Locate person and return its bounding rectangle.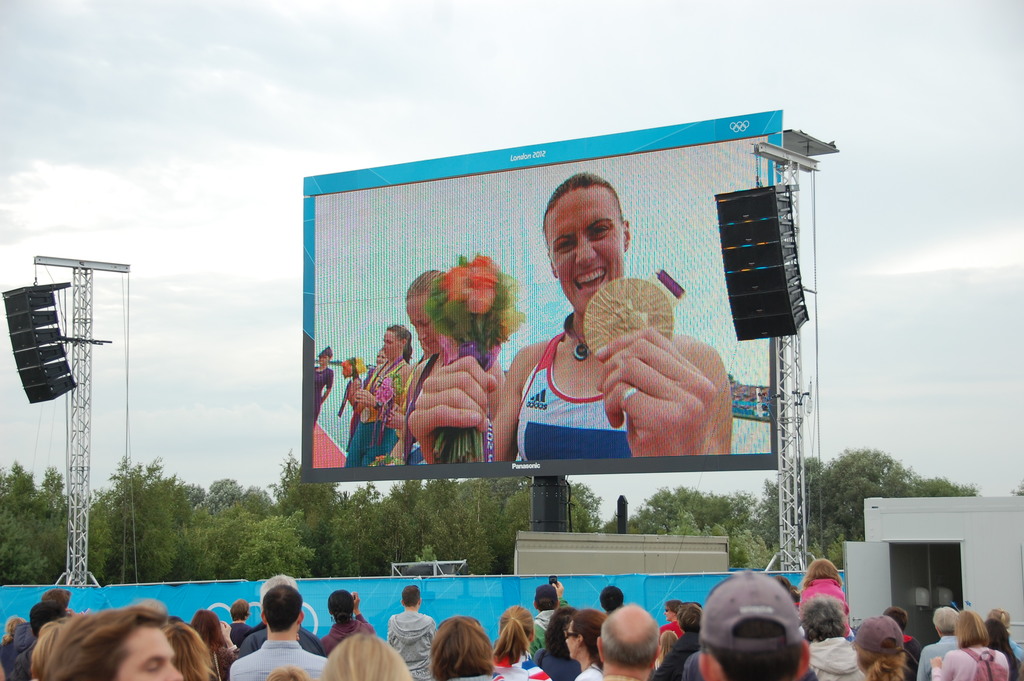
359,347,383,387.
